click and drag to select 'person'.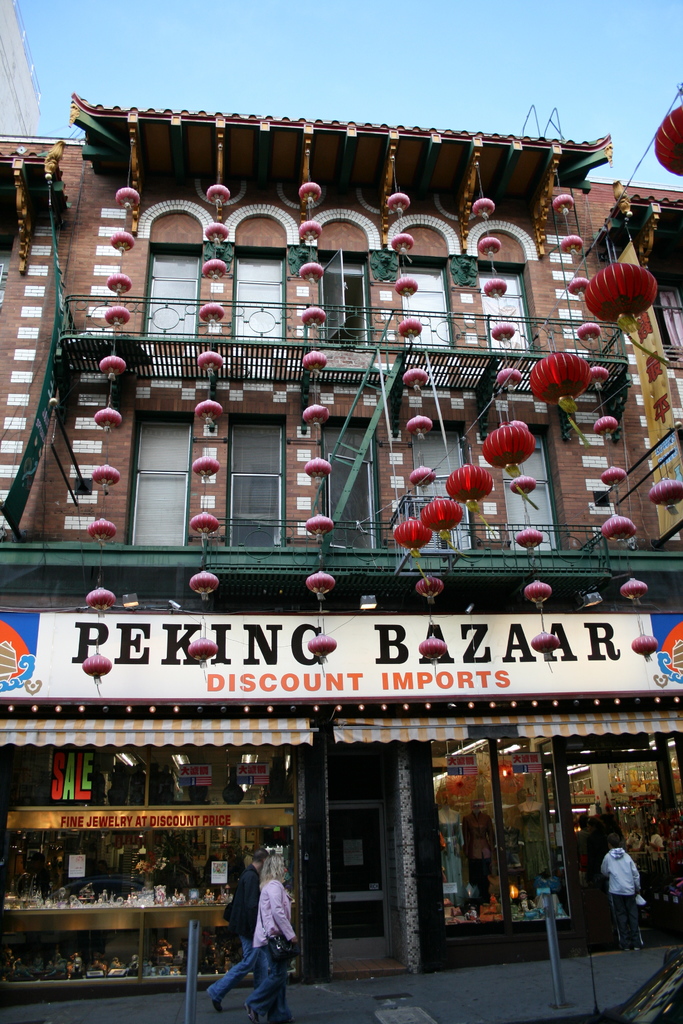
Selection: <bbox>206, 849, 269, 1013</bbox>.
